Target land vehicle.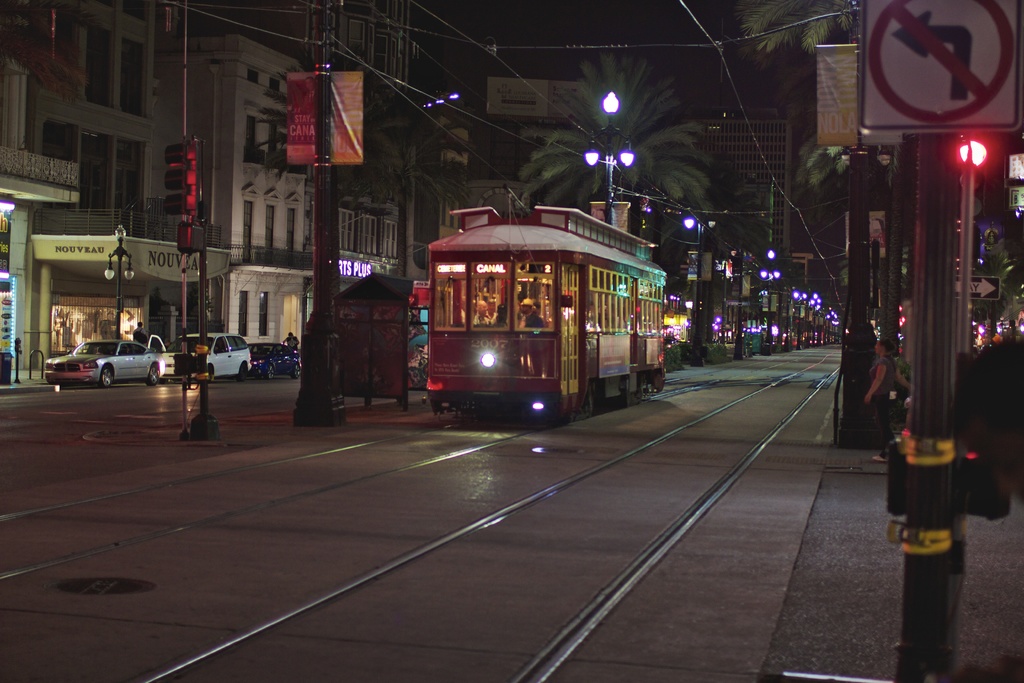
Target region: [400,212,689,436].
